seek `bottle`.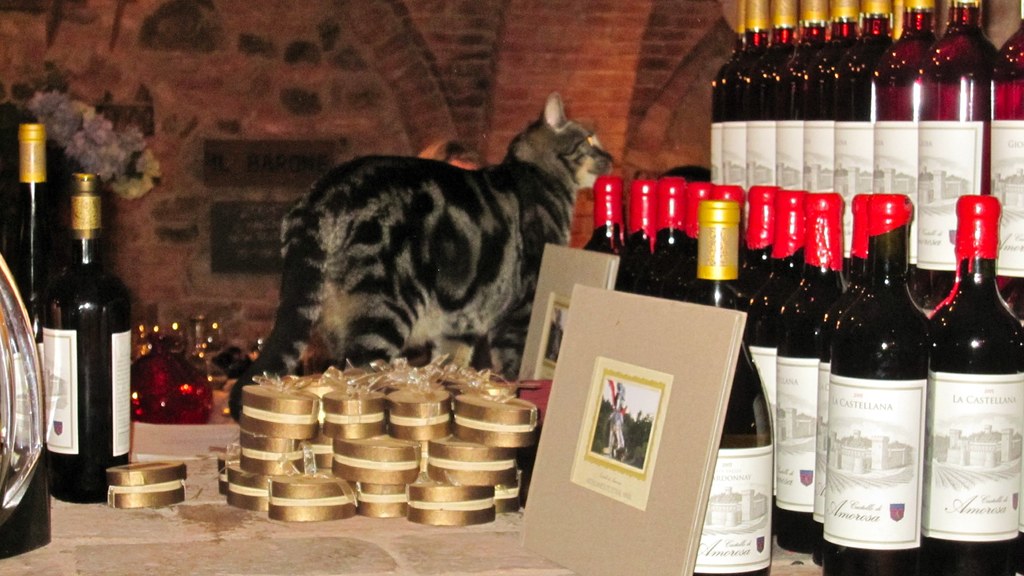
rect(809, 0, 836, 274).
